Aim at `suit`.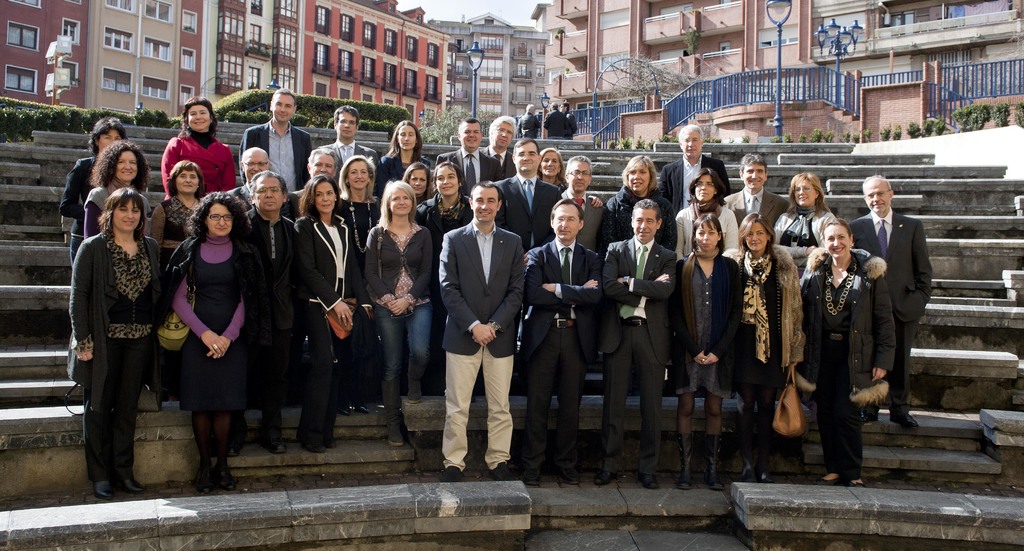
Aimed at {"x1": 434, "y1": 177, "x2": 526, "y2": 476}.
